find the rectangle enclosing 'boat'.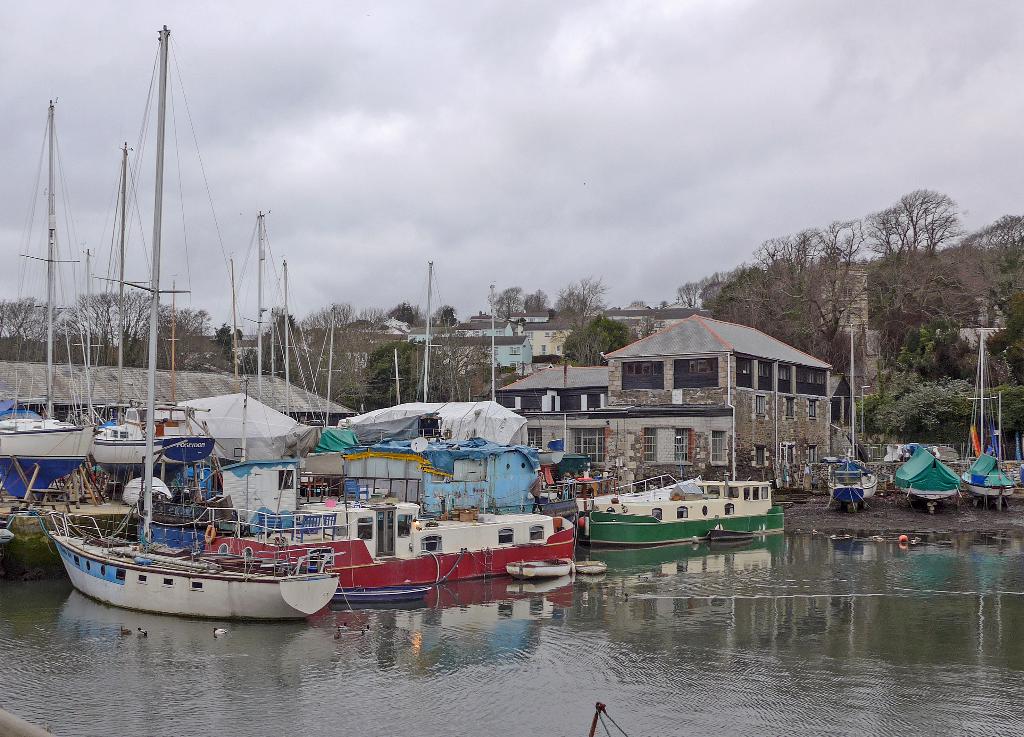
detection(0, 102, 95, 503).
